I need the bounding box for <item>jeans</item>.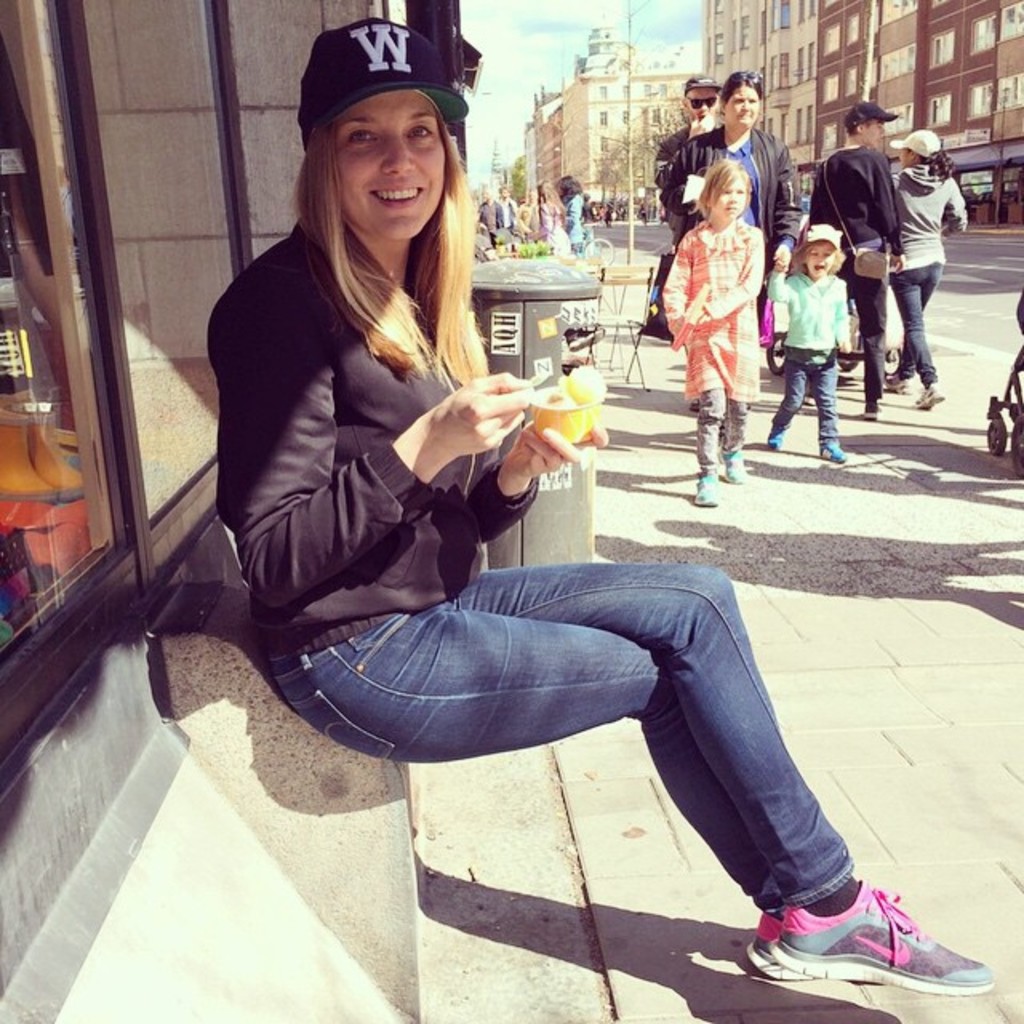
Here it is: 266 568 941 938.
